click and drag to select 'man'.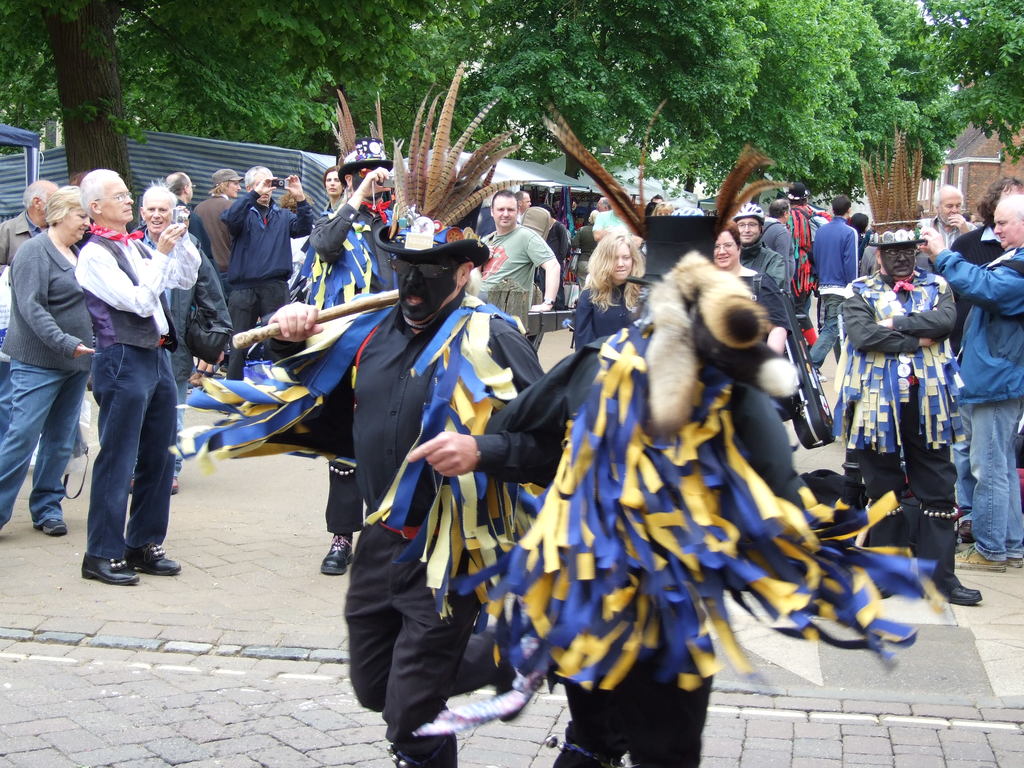
Selection: Rect(191, 166, 247, 301).
